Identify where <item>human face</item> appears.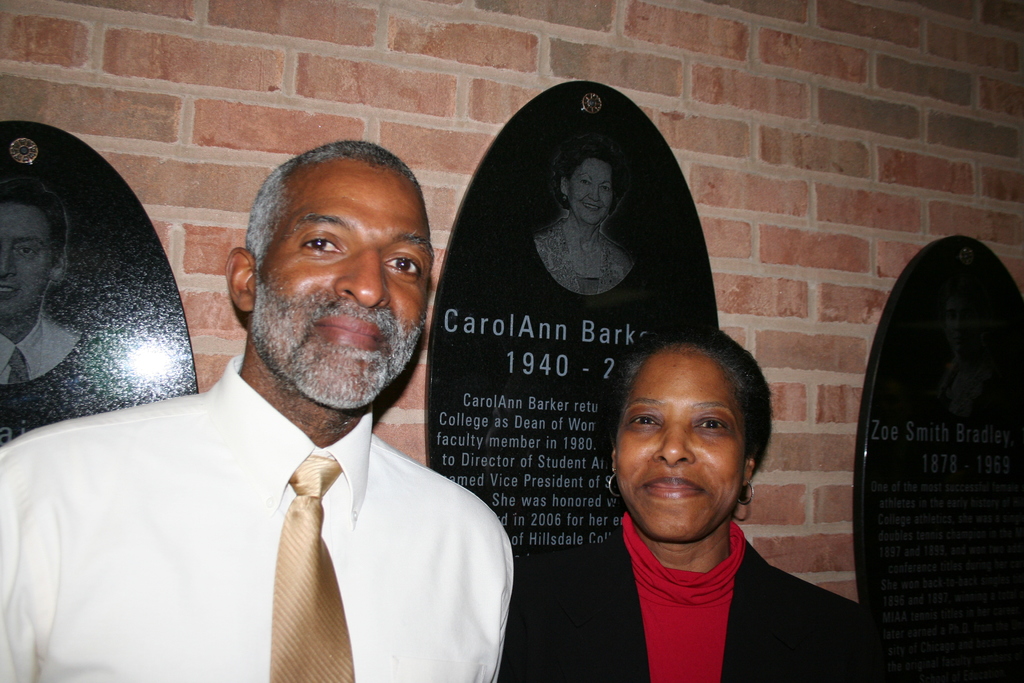
Appears at (x1=257, y1=165, x2=428, y2=399).
